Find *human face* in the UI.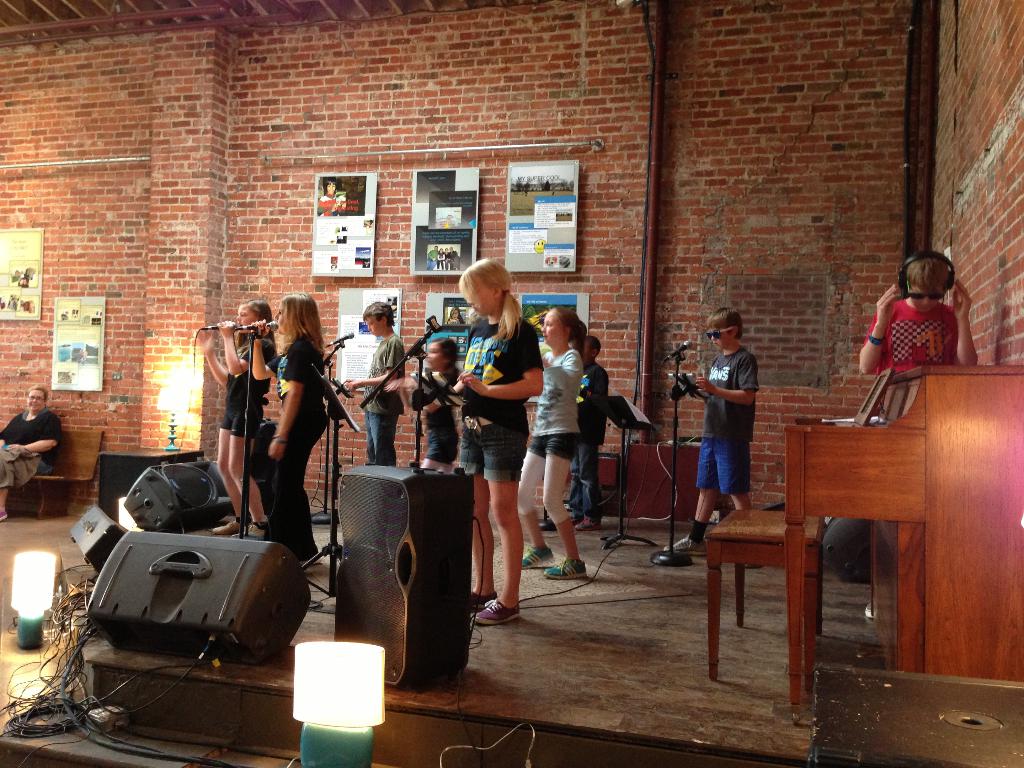
UI element at box(465, 285, 495, 317).
